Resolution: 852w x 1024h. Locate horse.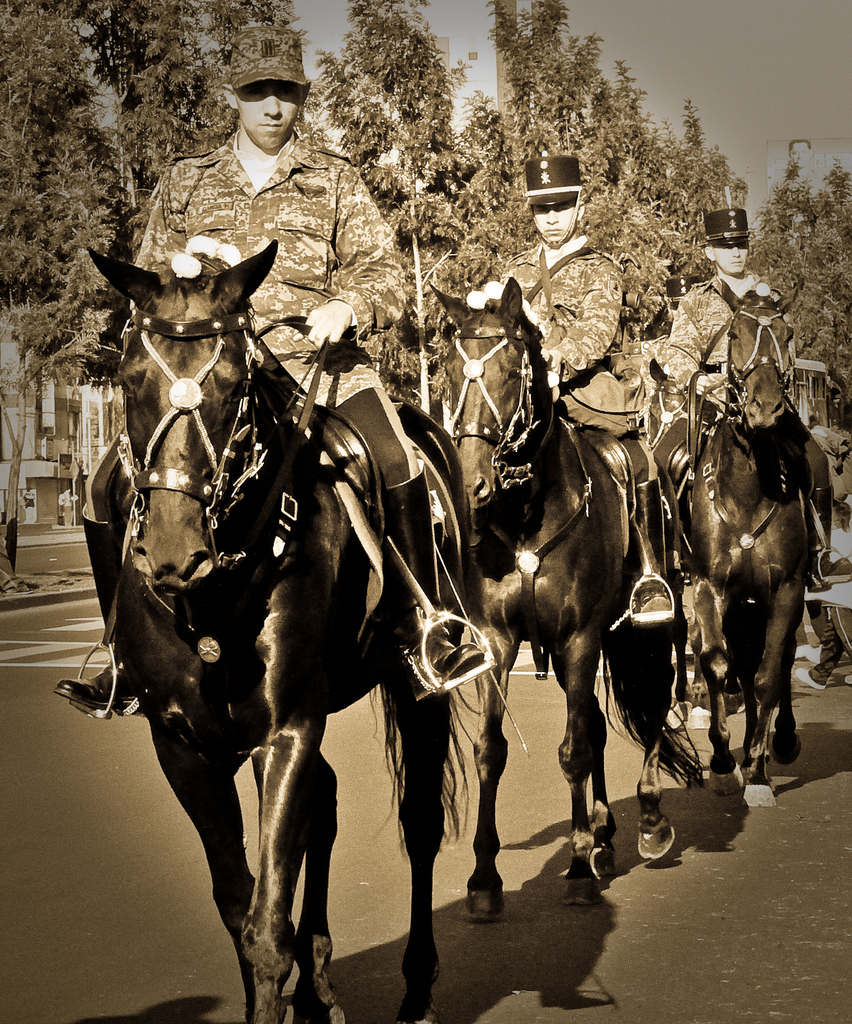
x1=89 y1=248 x2=490 y2=1023.
